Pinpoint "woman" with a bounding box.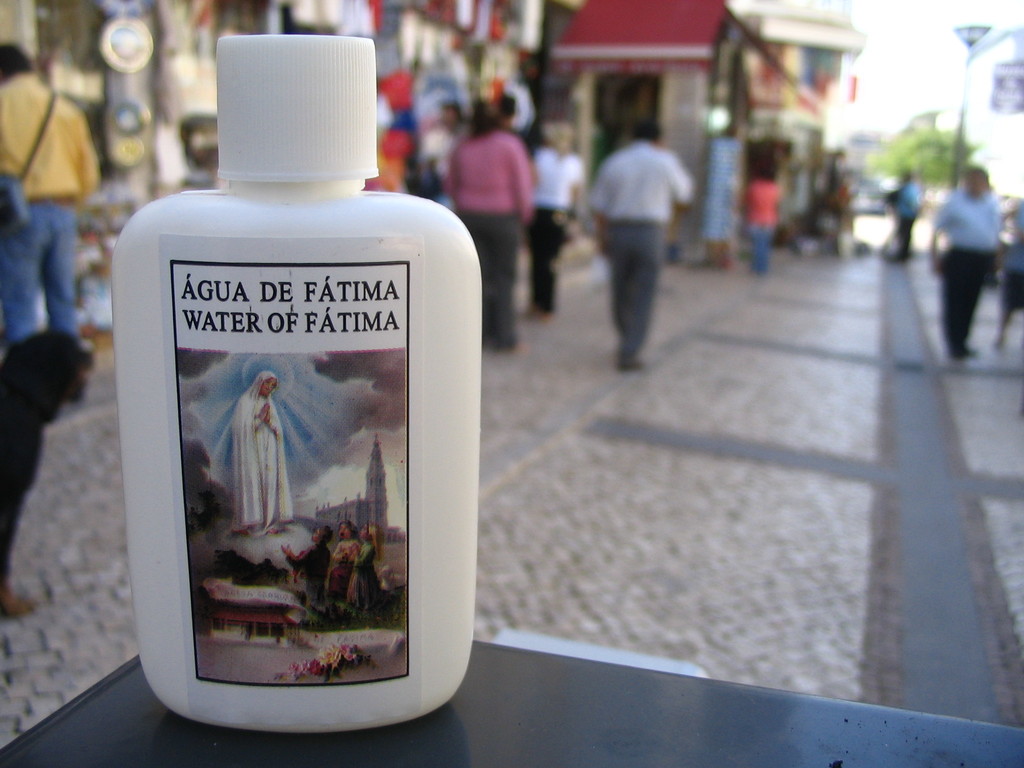
region(231, 365, 294, 534).
